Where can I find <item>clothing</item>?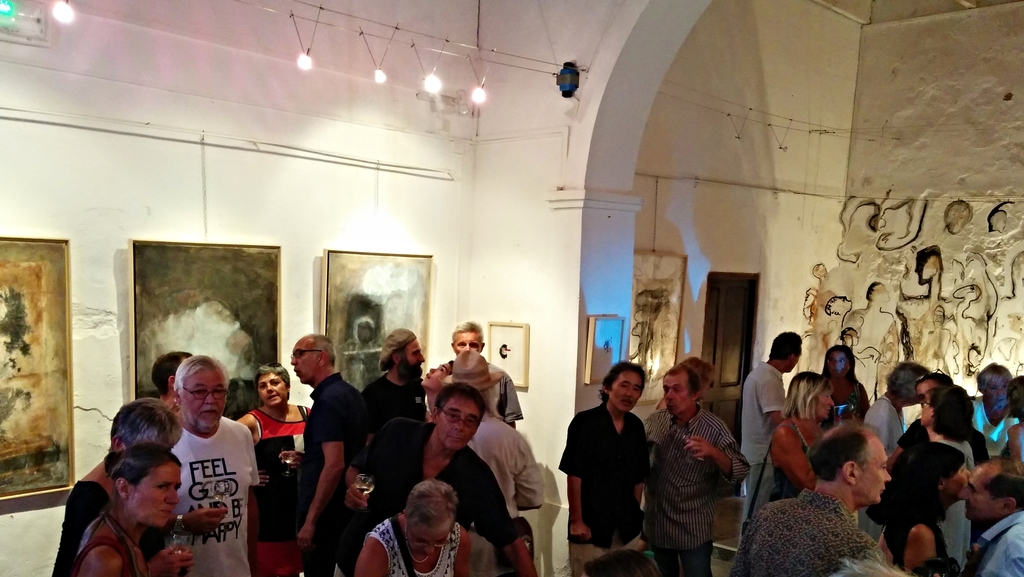
You can find it at 827,372,870,425.
